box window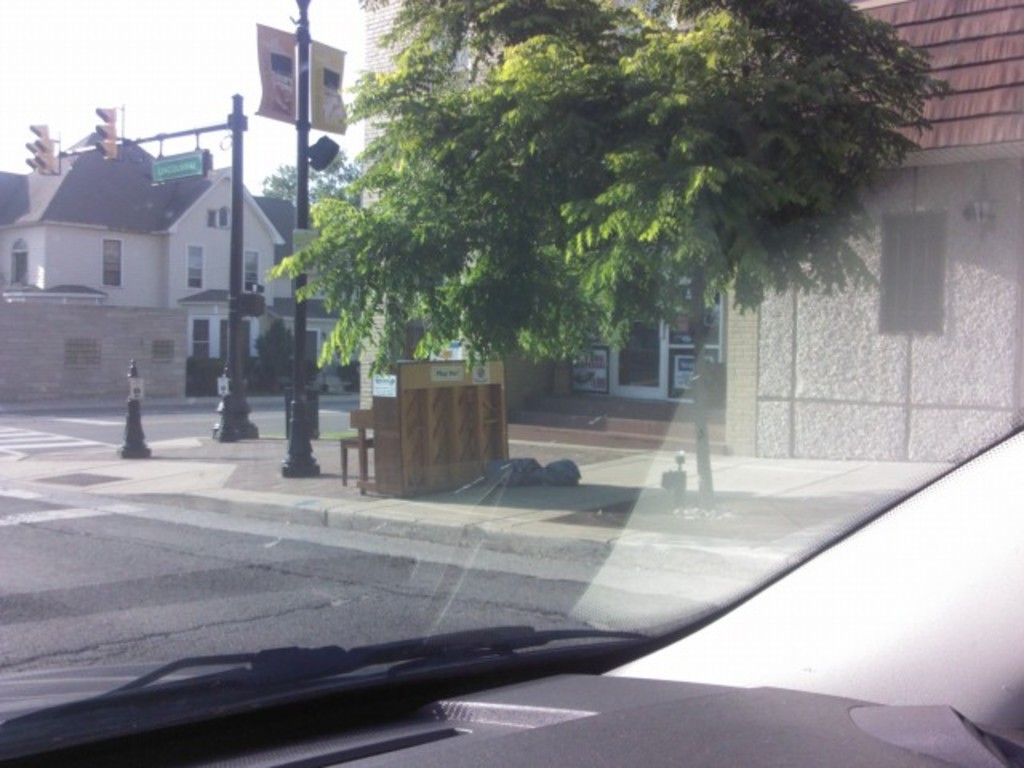
bbox(210, 202, 230, 232)
